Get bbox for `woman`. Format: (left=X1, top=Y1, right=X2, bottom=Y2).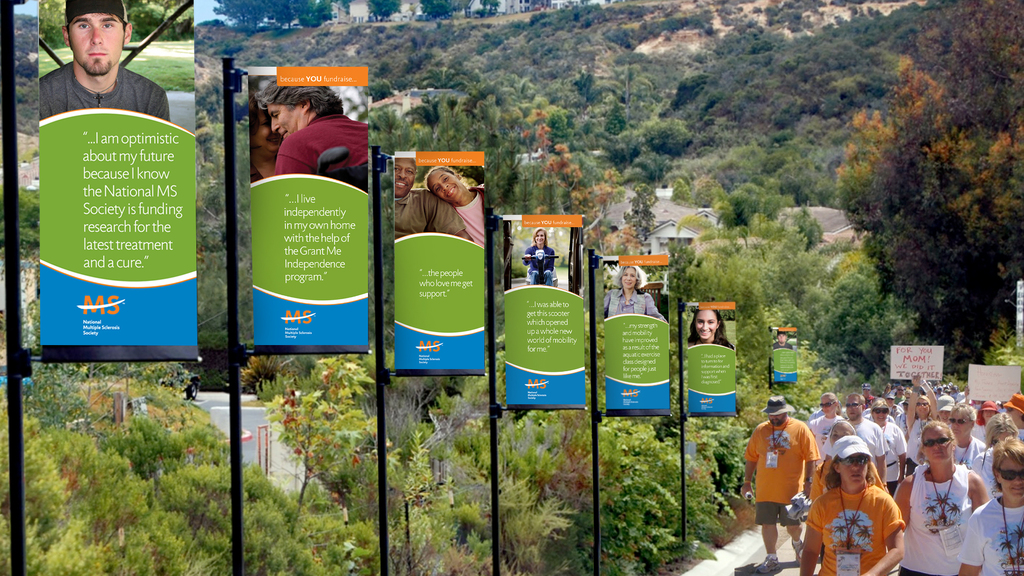
(left=812, top=438, right=916, bottom=564).
